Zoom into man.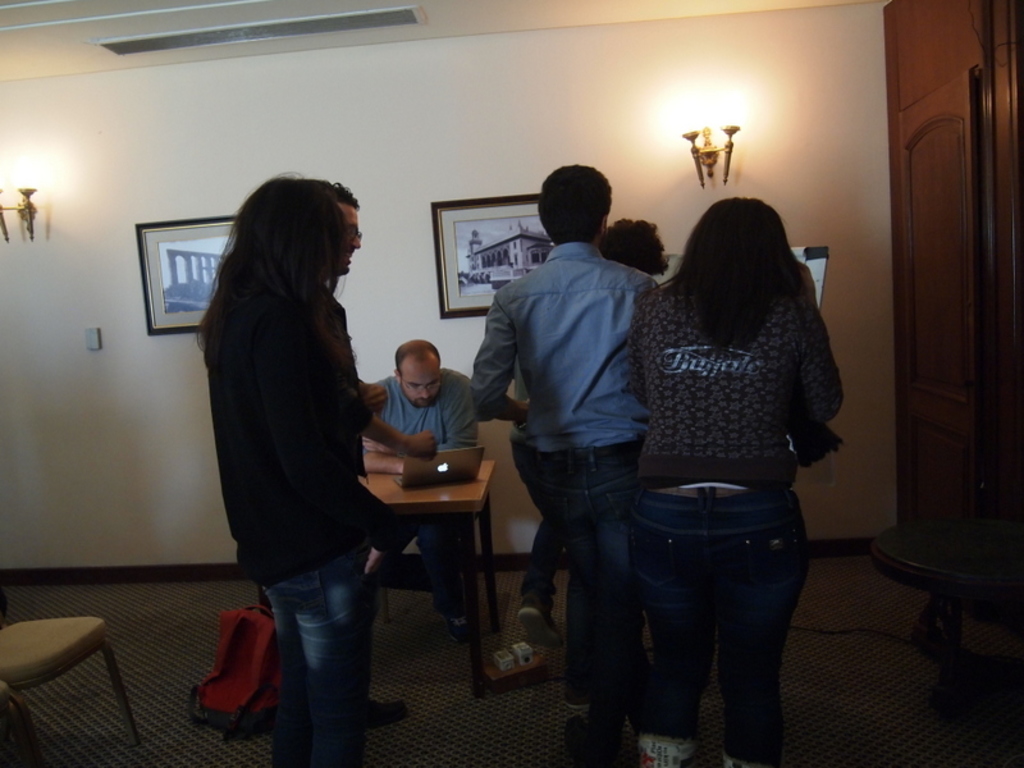
Zoom target: region(319, 175, 392, 719).
